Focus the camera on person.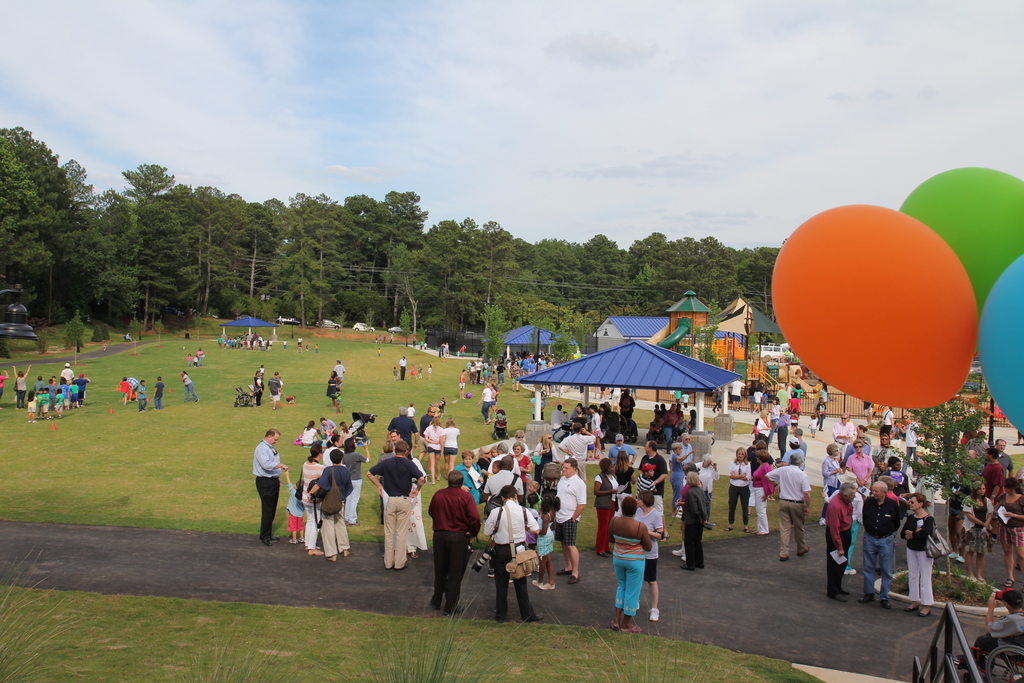
Focus region: [left=877, top=405, right=895, bottom=442].
